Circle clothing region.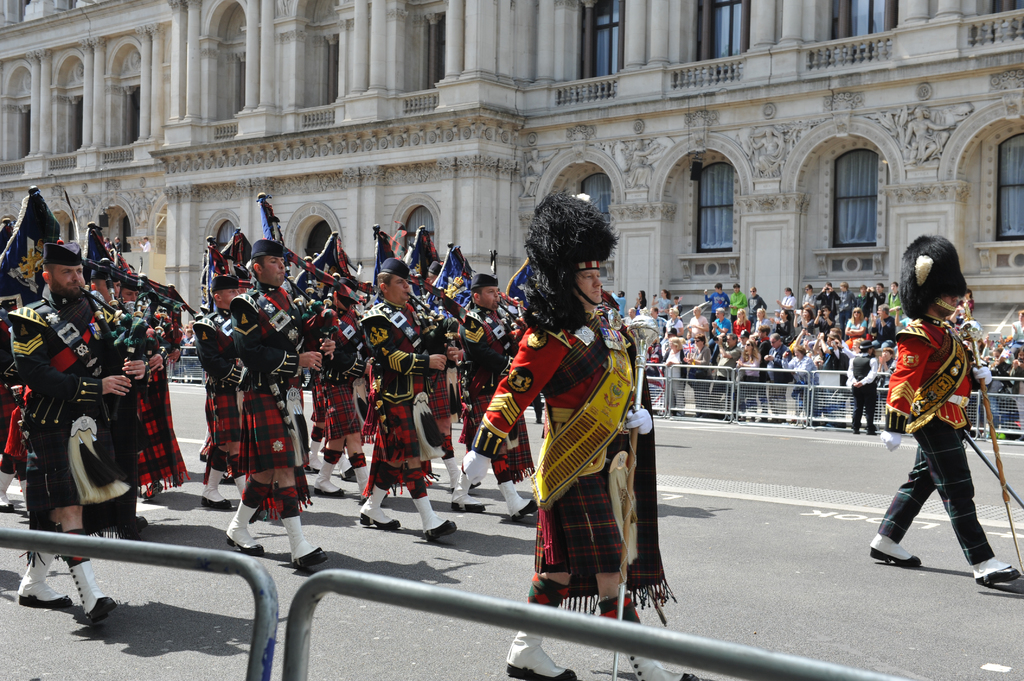
Region: 662/349/683/402.
